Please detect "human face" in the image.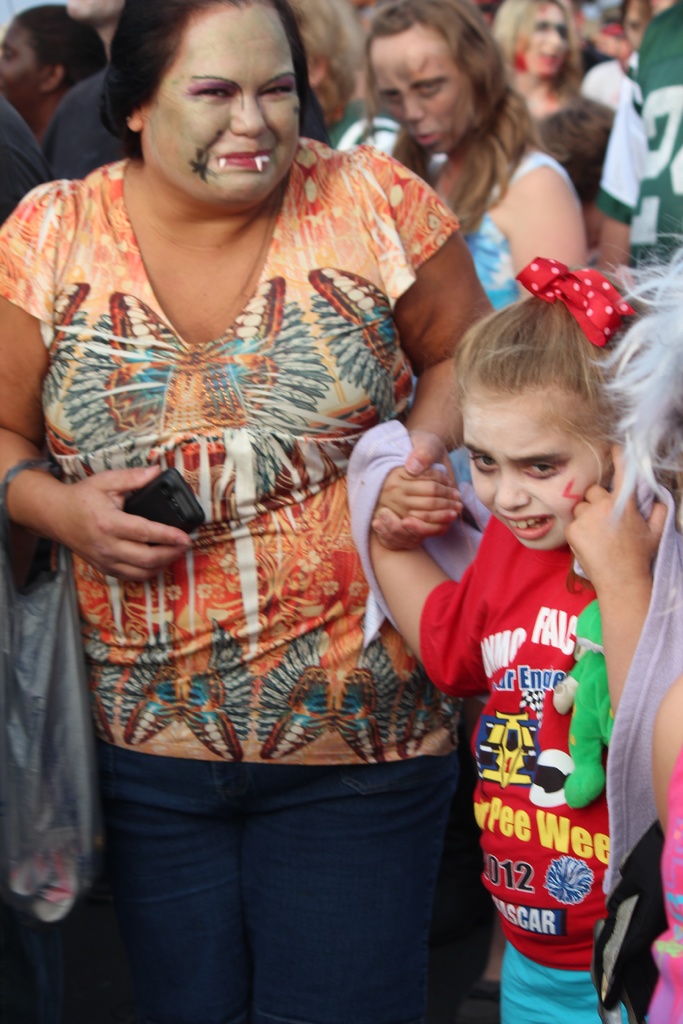
<region>0, 22, 47, 113</region>.
